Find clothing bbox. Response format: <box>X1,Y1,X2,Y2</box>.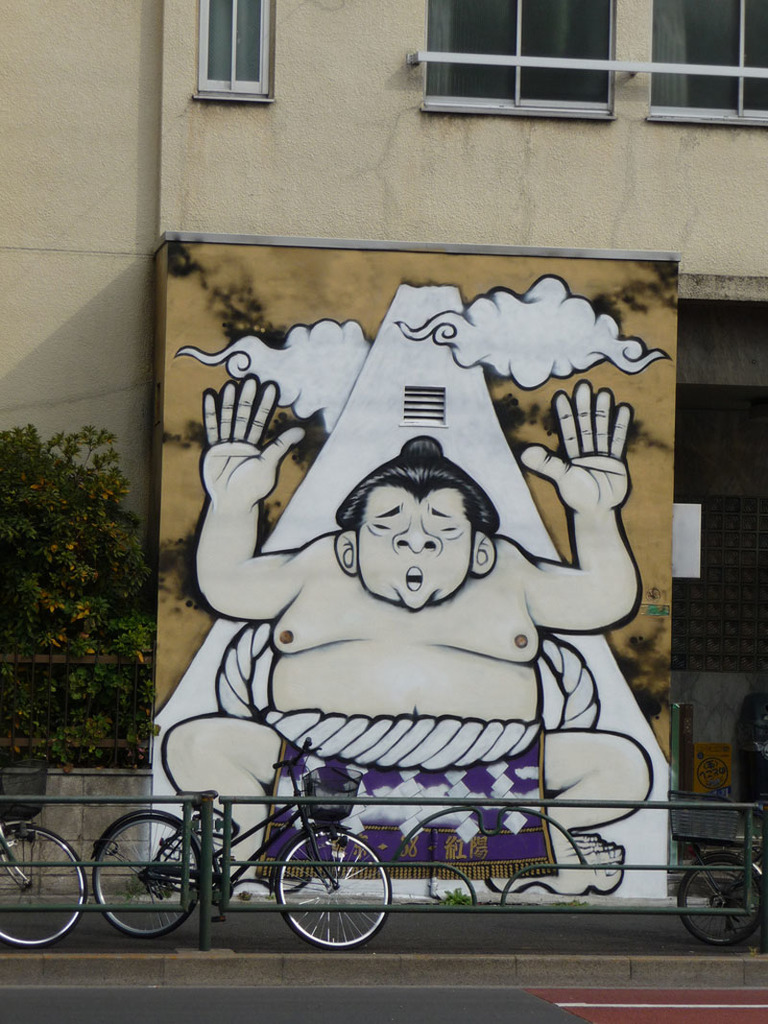
<box>238,774,555,883</box>.
